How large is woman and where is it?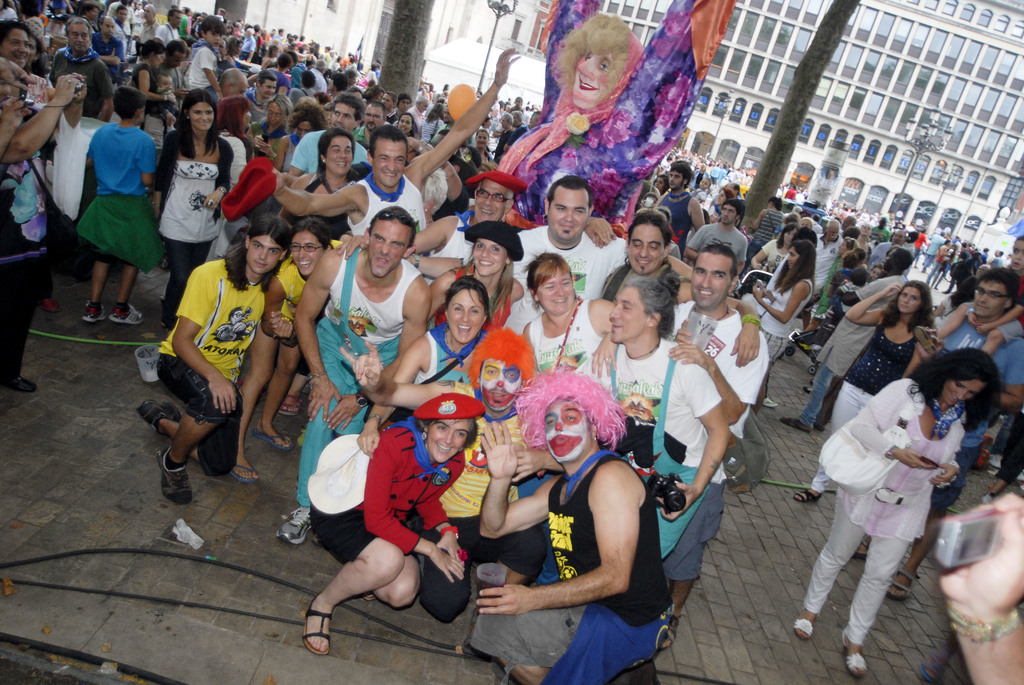
Bounding box: pyautogui.locateOnScreen(742, 241, 824, 407).
